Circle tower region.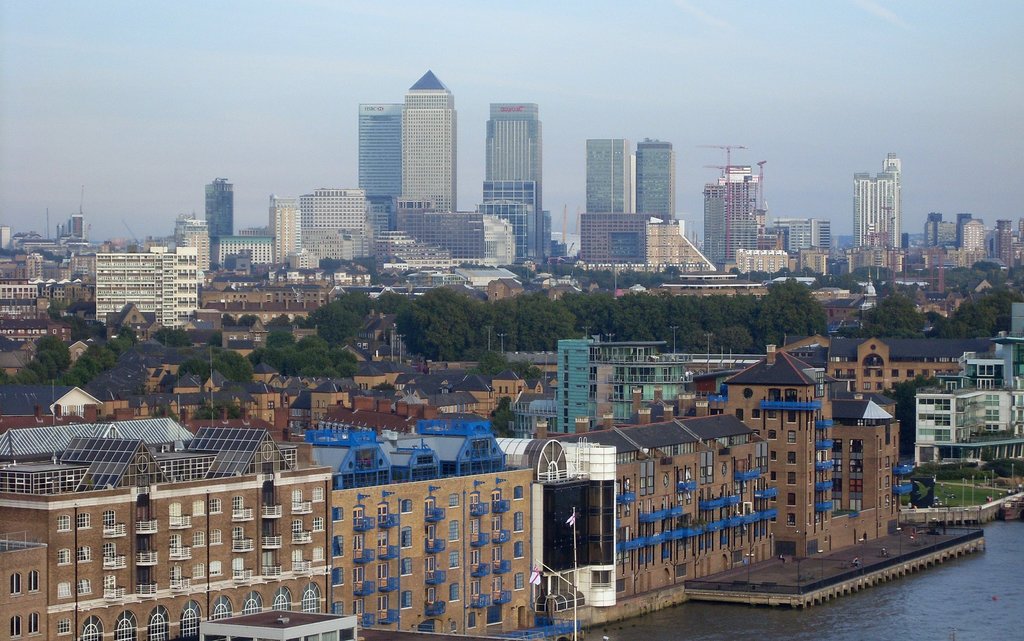
Region: select_region(345, 71, 397, 209).
